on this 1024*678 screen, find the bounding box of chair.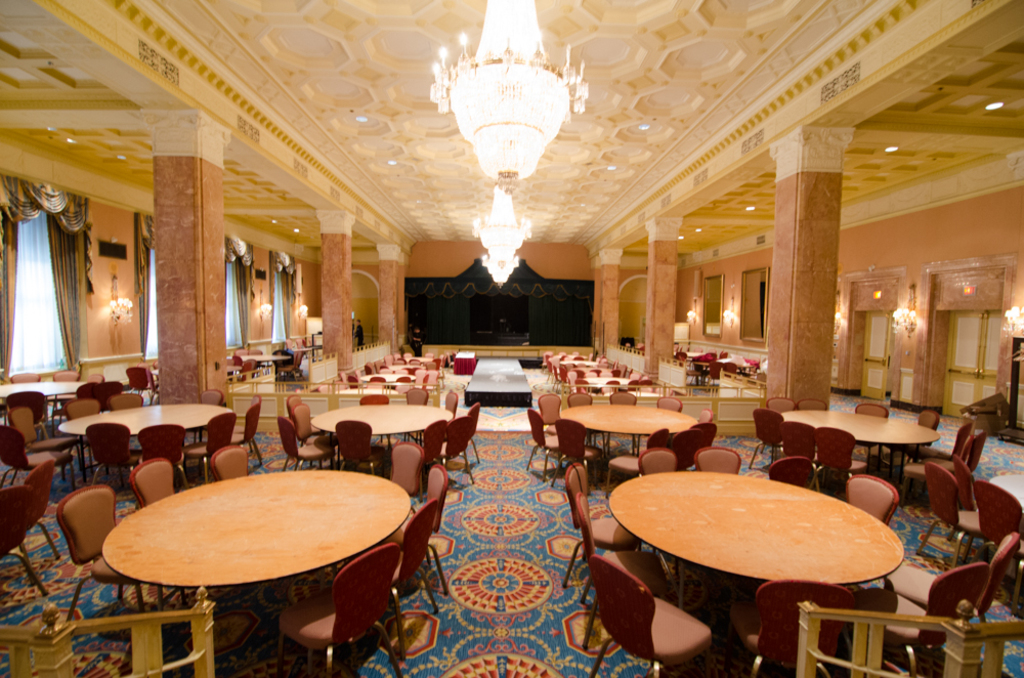
Bounding box: select_region(568, 491, 674, 648).
